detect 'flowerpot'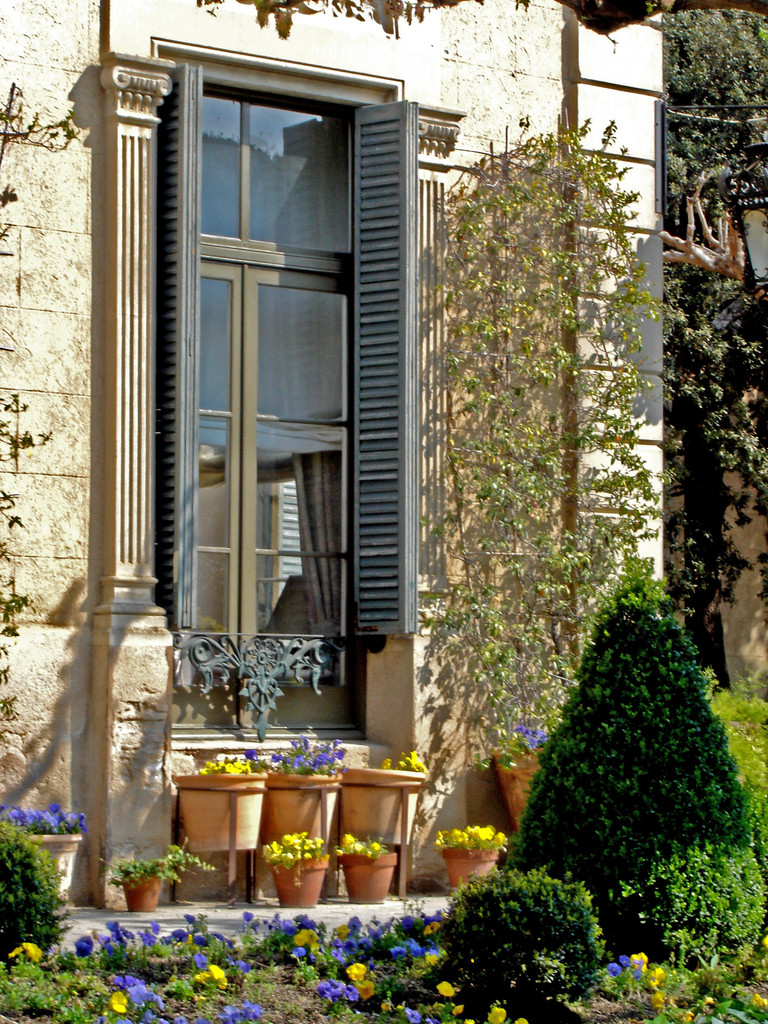
[184, 769, 269, 855]
